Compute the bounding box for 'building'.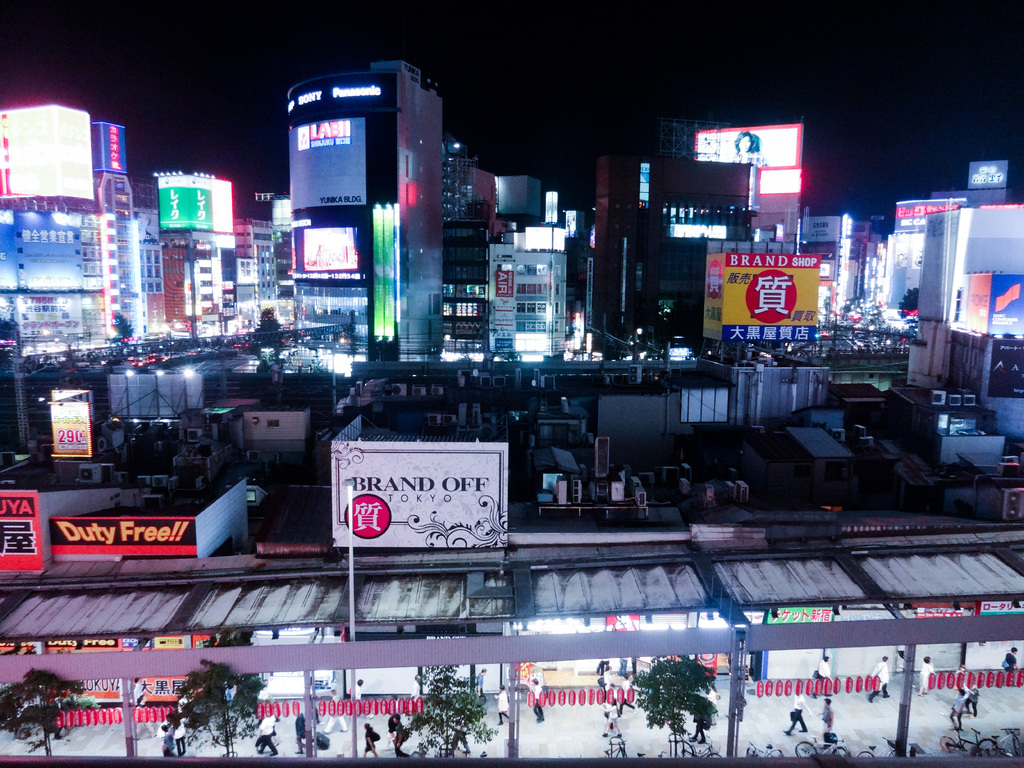
570,206,580,239.
